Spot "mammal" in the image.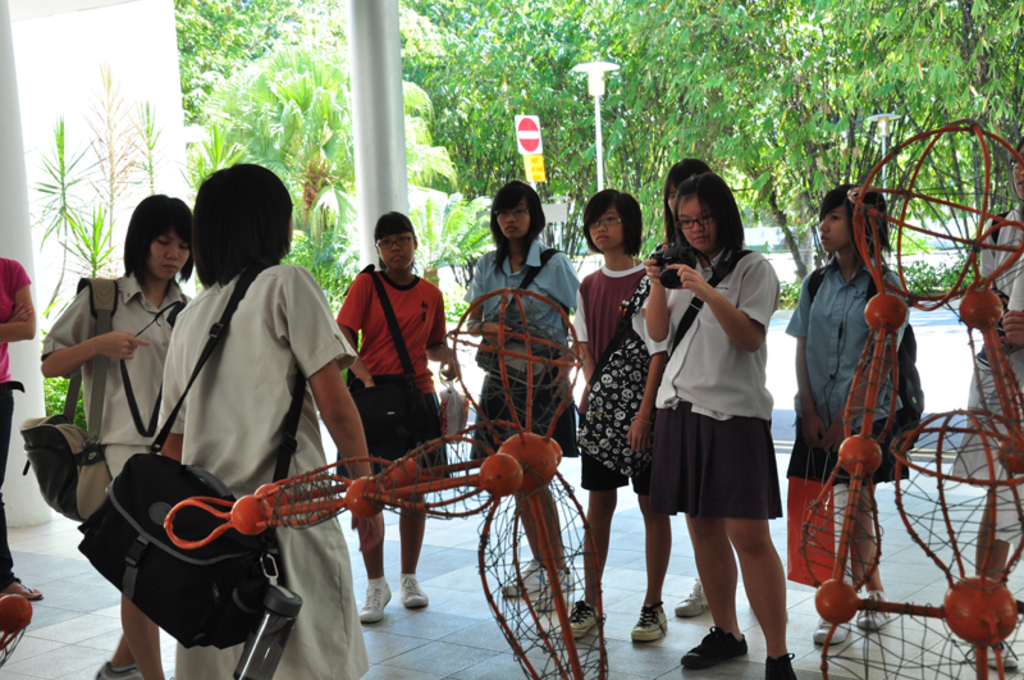
"mammal" found at pyautogui.locateOnScreen(0, 254, 35, 599).
